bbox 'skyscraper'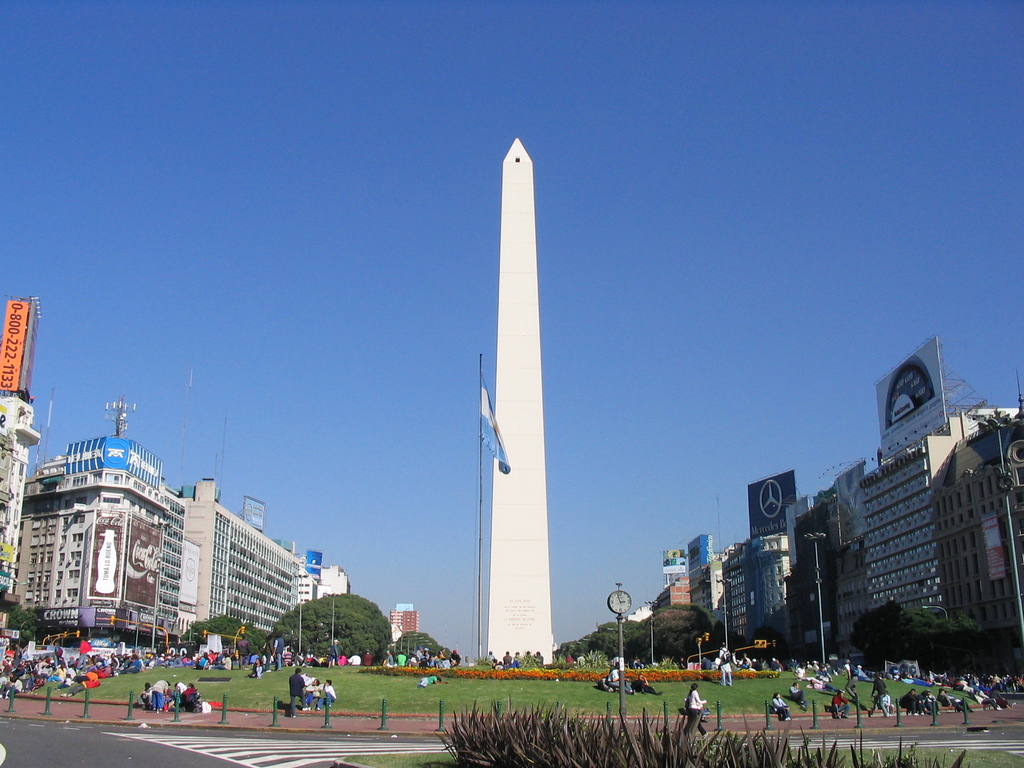
[x1=297, y1=553, x2=350, y2=609]
